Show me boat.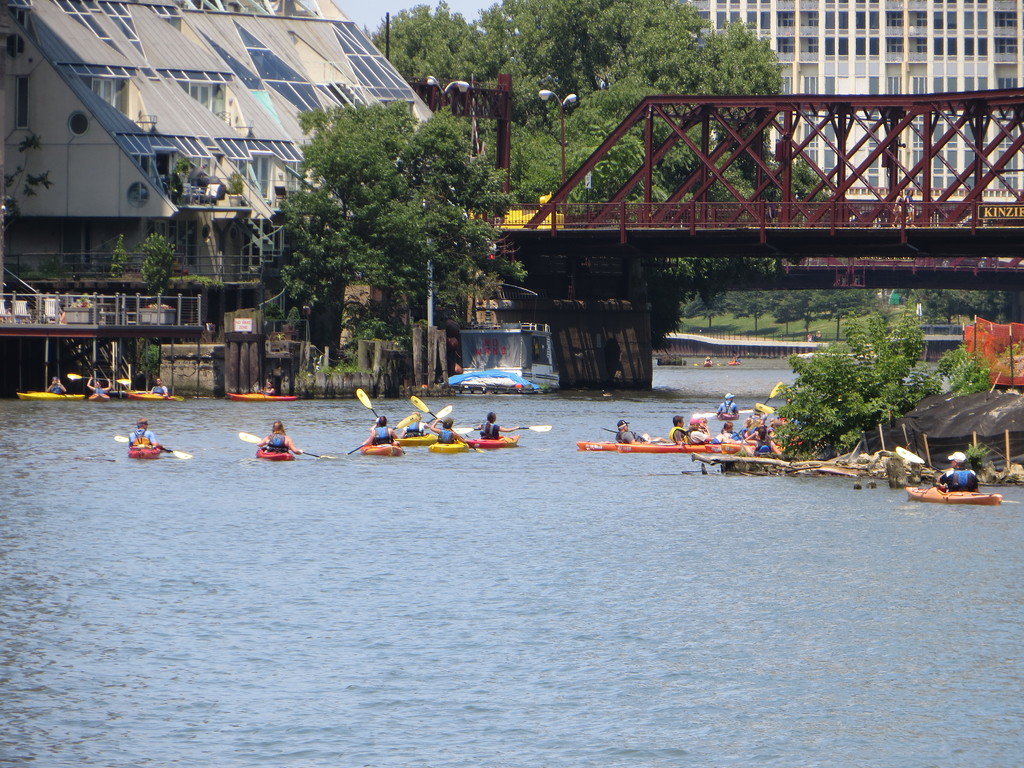
boat is here: l=427, t=442, r=467, b=450.
